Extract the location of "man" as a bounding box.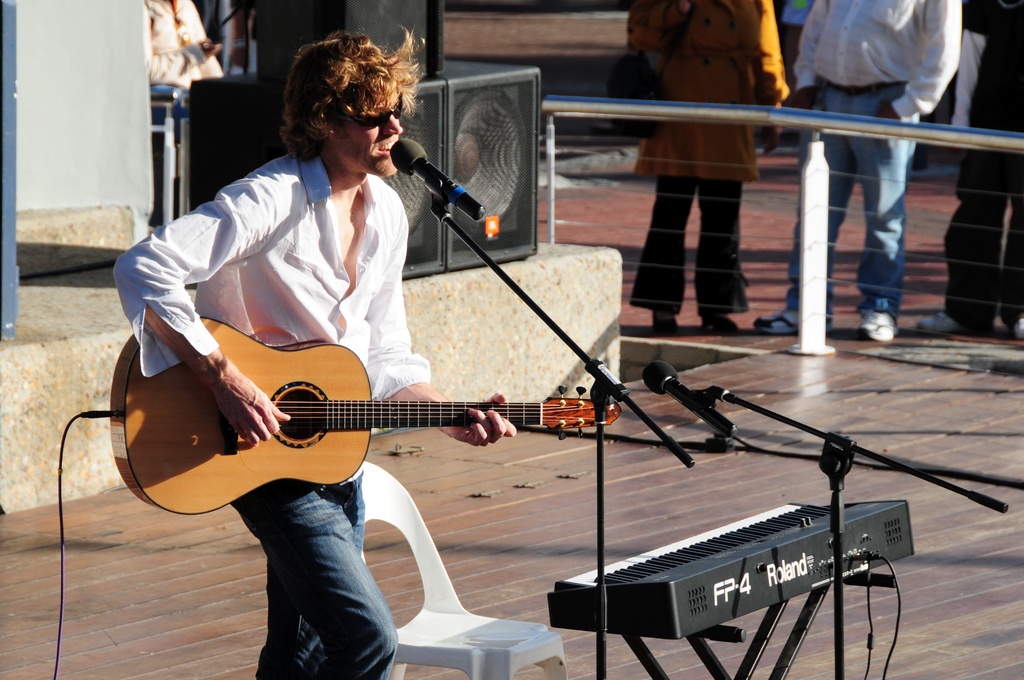
907 0 1023 346.
